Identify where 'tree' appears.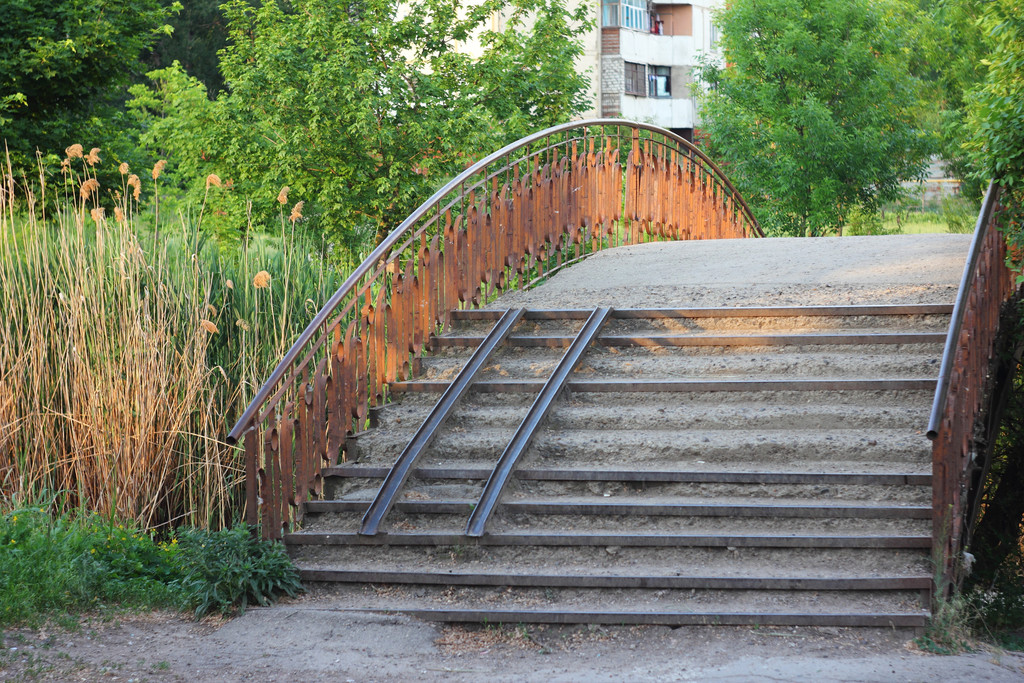
Appears at bbox=(675, 6, 993, 233).
